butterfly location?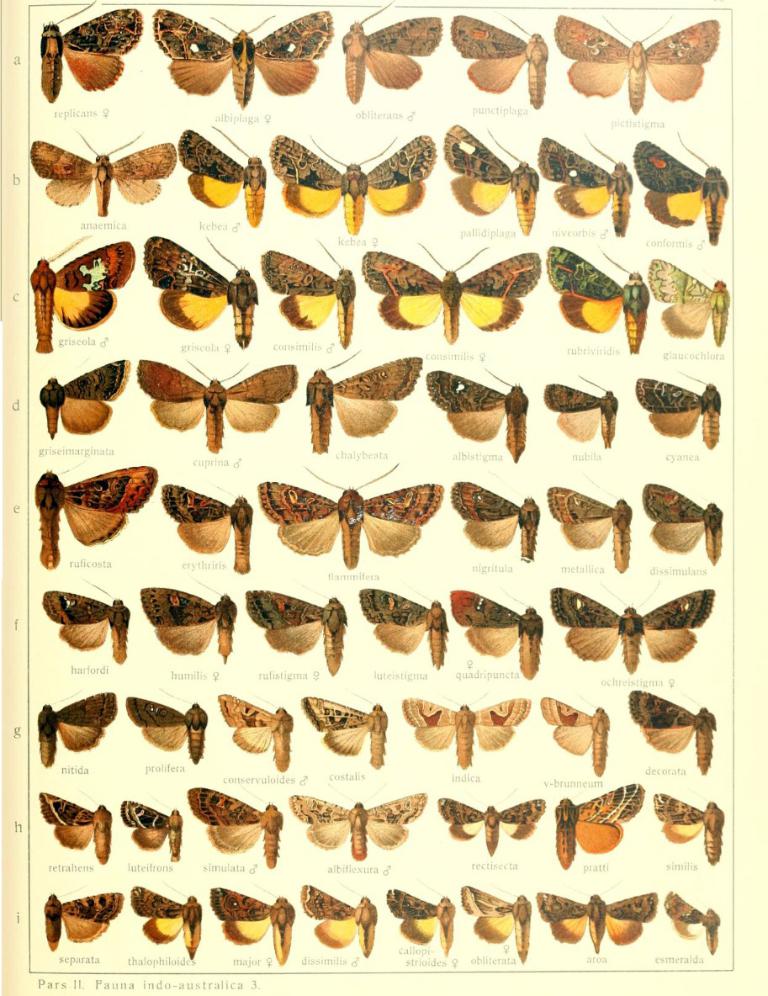
detection(443, 124, 536, 232)
